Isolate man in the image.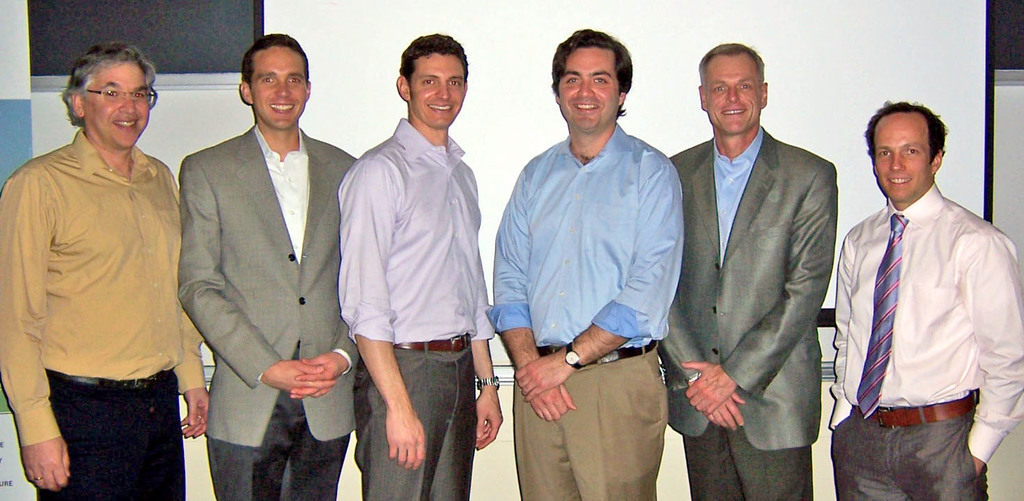
Isolated region: box(0, 40, 213, 500).
